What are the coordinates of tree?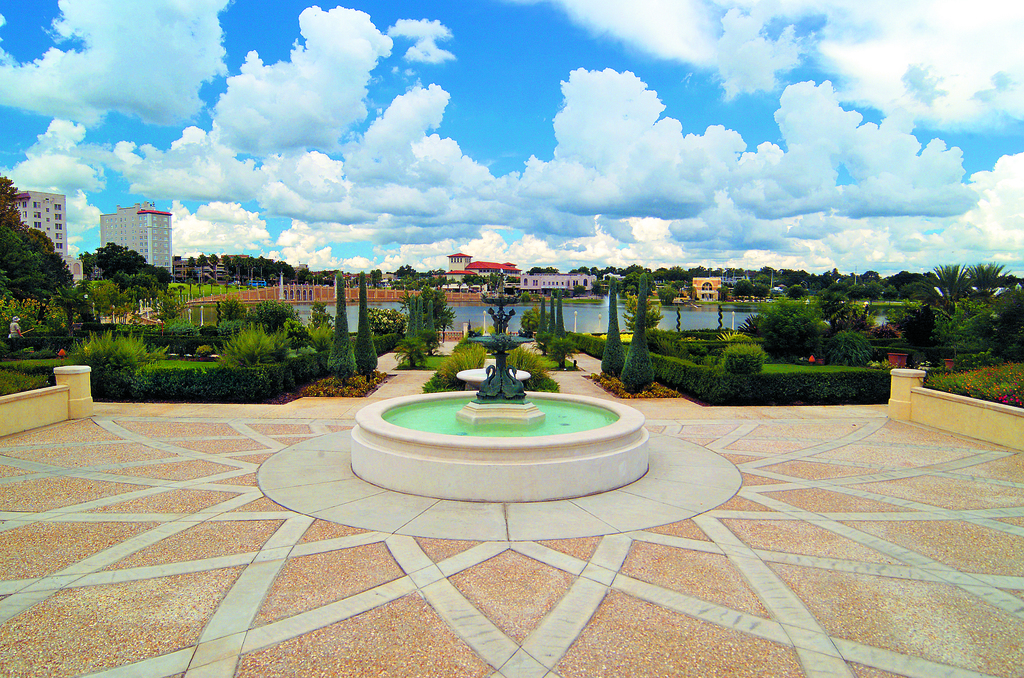
79, 243, 171, 307.
